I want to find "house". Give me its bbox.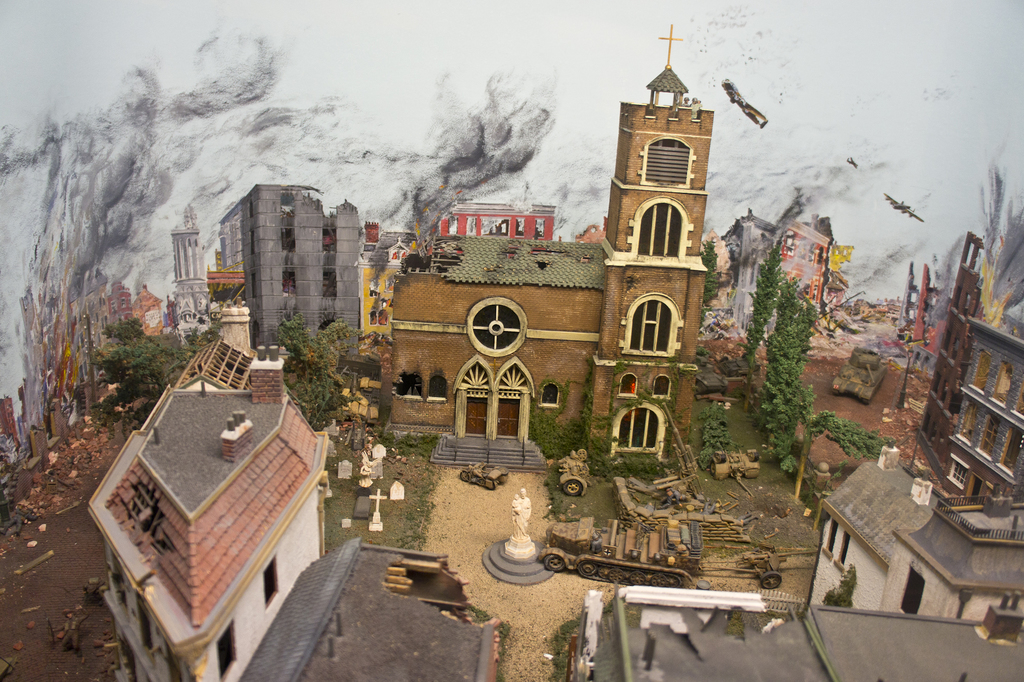
<box>387,20,714,481</box>.
